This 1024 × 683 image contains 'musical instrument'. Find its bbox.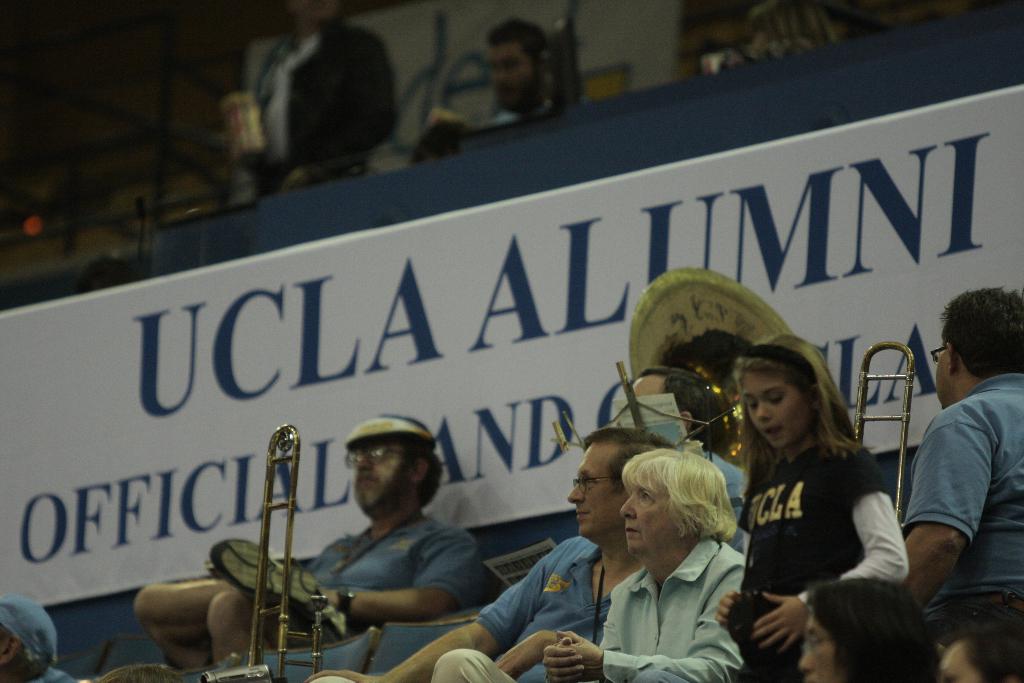
<box>854,335,922,531</box>.
